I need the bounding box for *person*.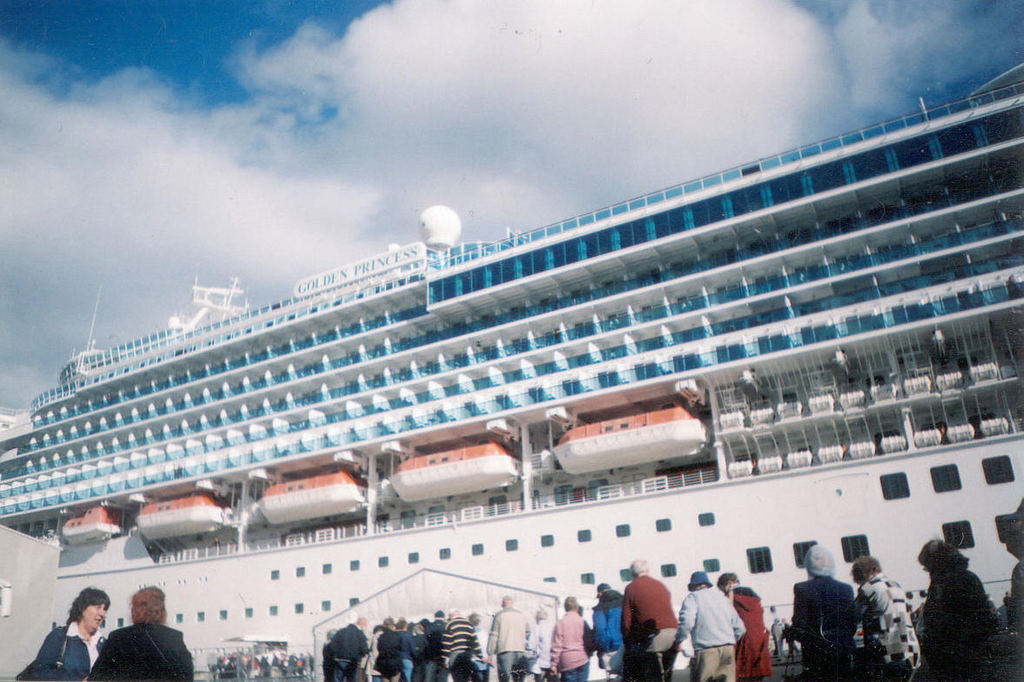
Here it is: locate(925, 540, 996, 679).
